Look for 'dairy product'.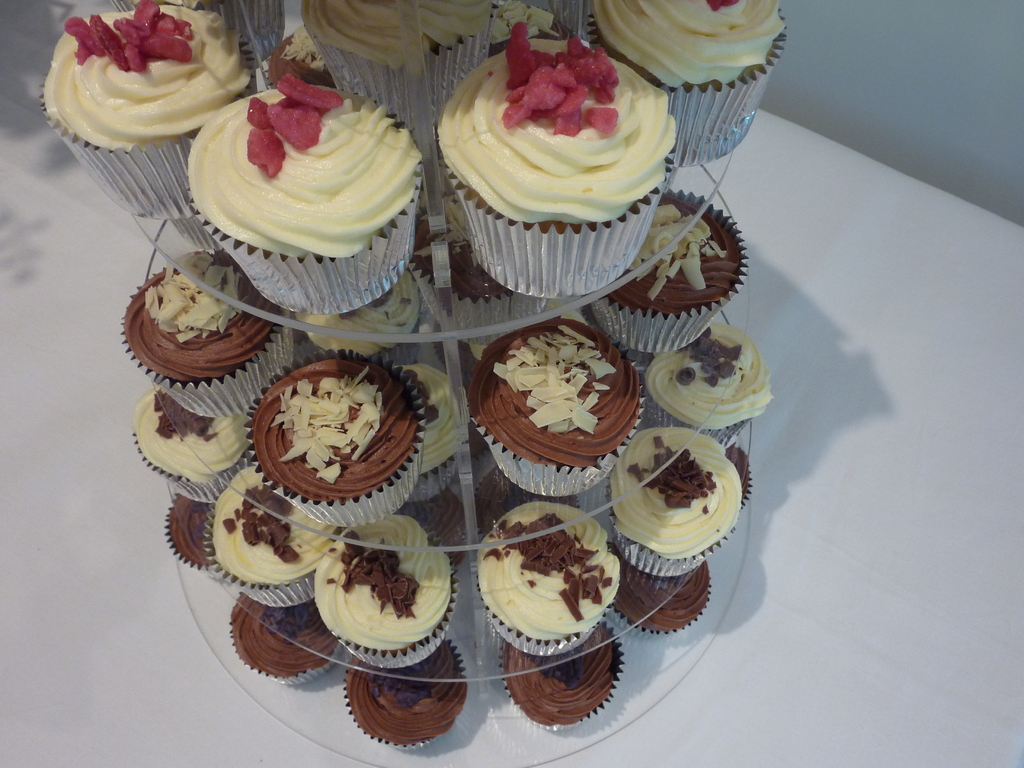
Found: x1=255 y1=356 x2=426 y2=497.
